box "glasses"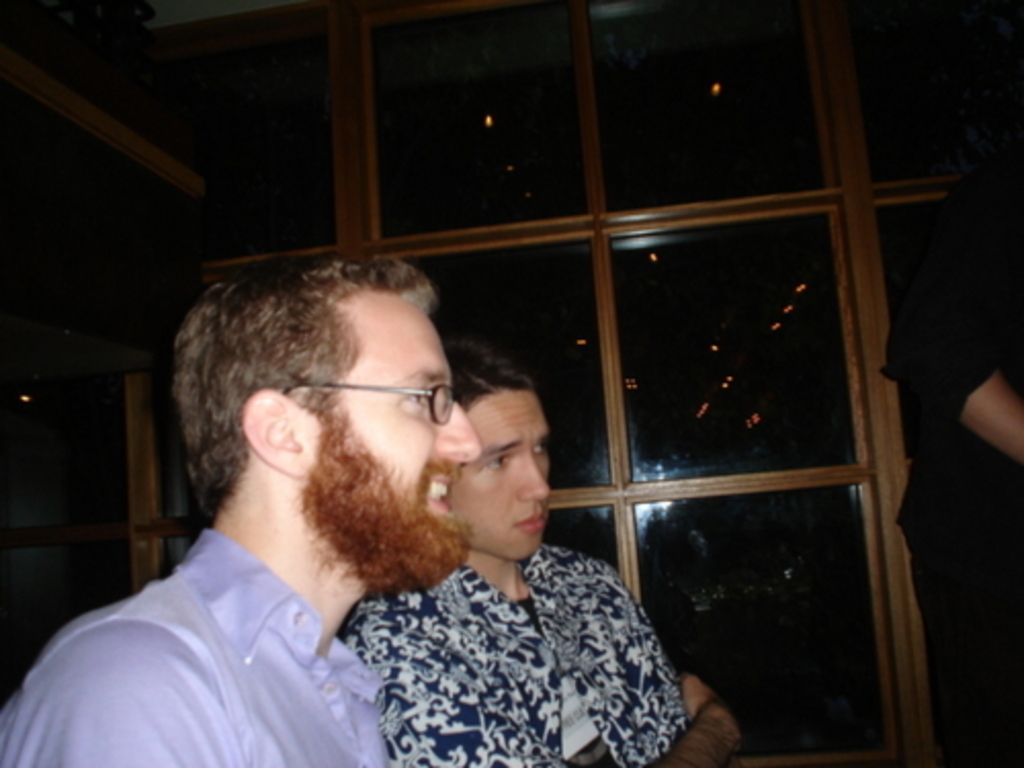
[left=270, top=373, right=457, bottom=428]
